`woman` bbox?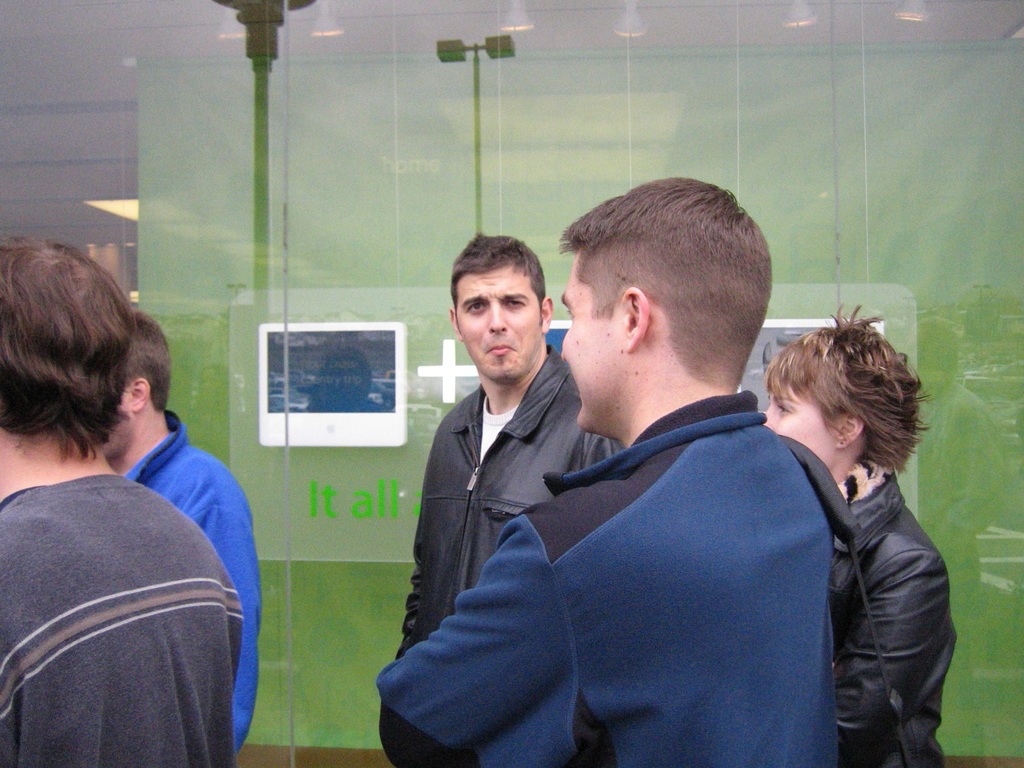
crop(760, 301, 961, 767)
